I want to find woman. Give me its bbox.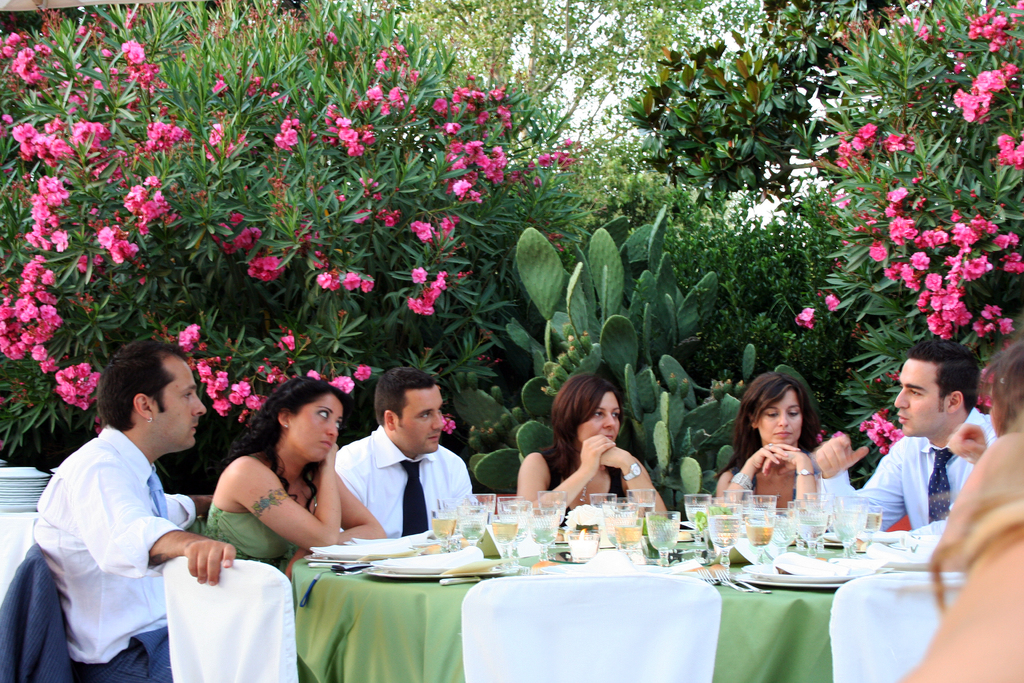
l=712, t=371, r=825, b=513.
